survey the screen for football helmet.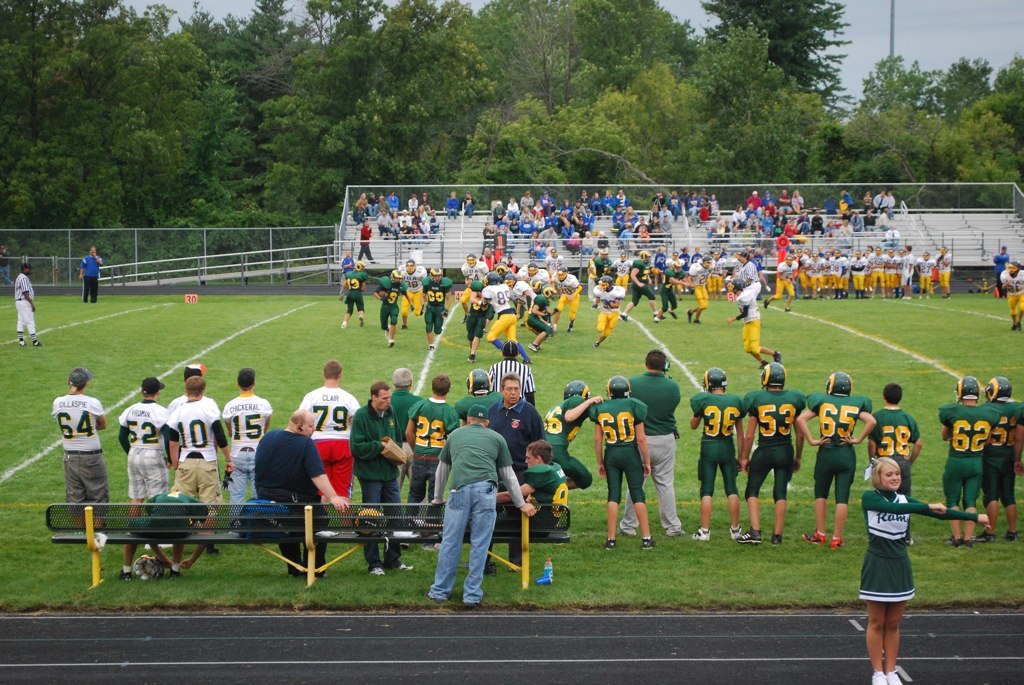
Survey found: [485, 273, 499, 285].
